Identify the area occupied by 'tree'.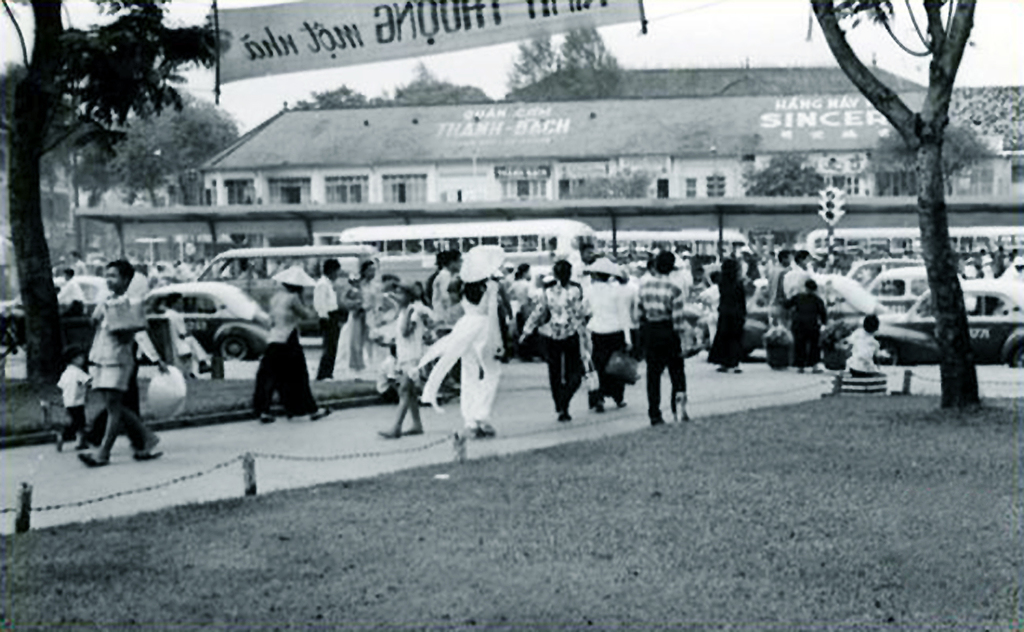
Area: x1=0 y1=0 x2=235 y2=385.
